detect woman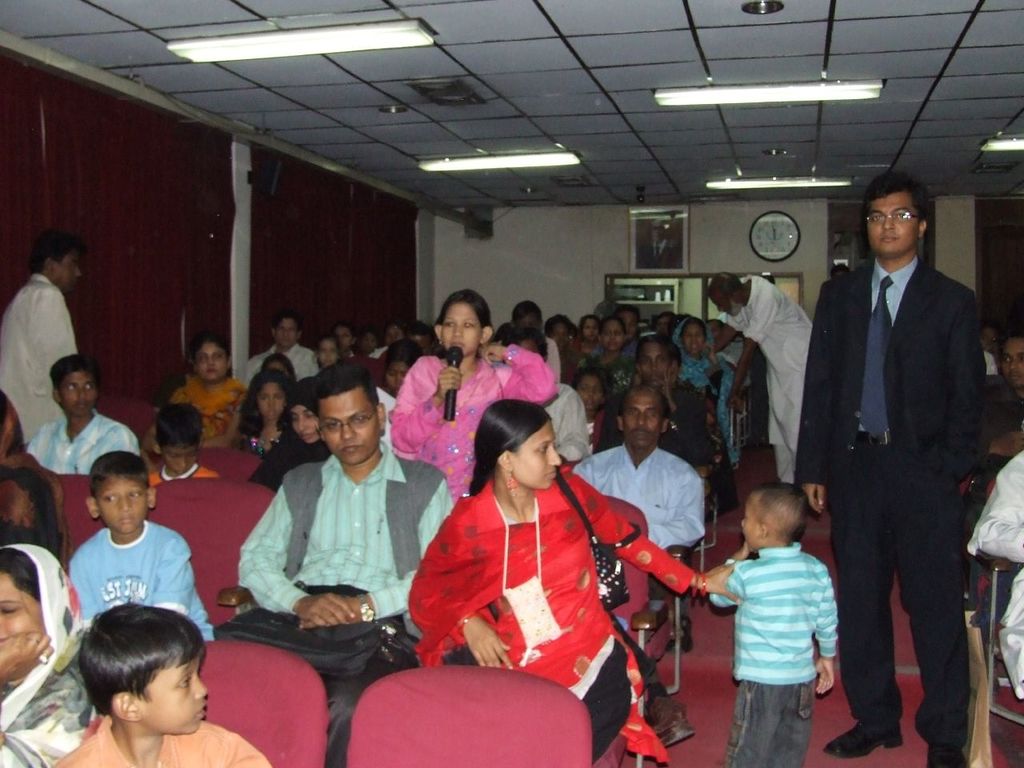
[0, 544, 94, 767]
